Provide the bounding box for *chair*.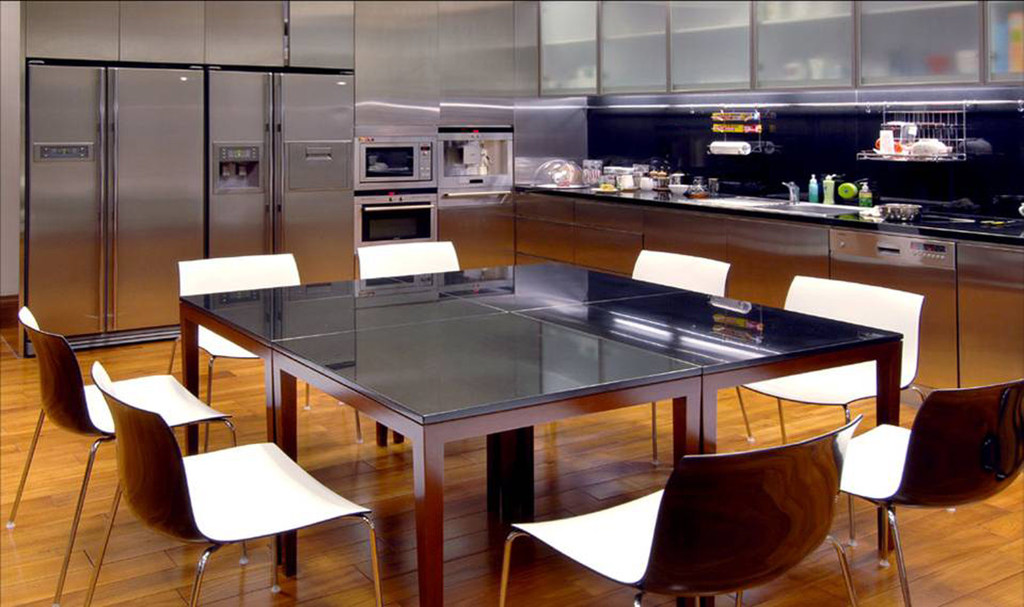
l=86, t=359, r=391, b=606.
